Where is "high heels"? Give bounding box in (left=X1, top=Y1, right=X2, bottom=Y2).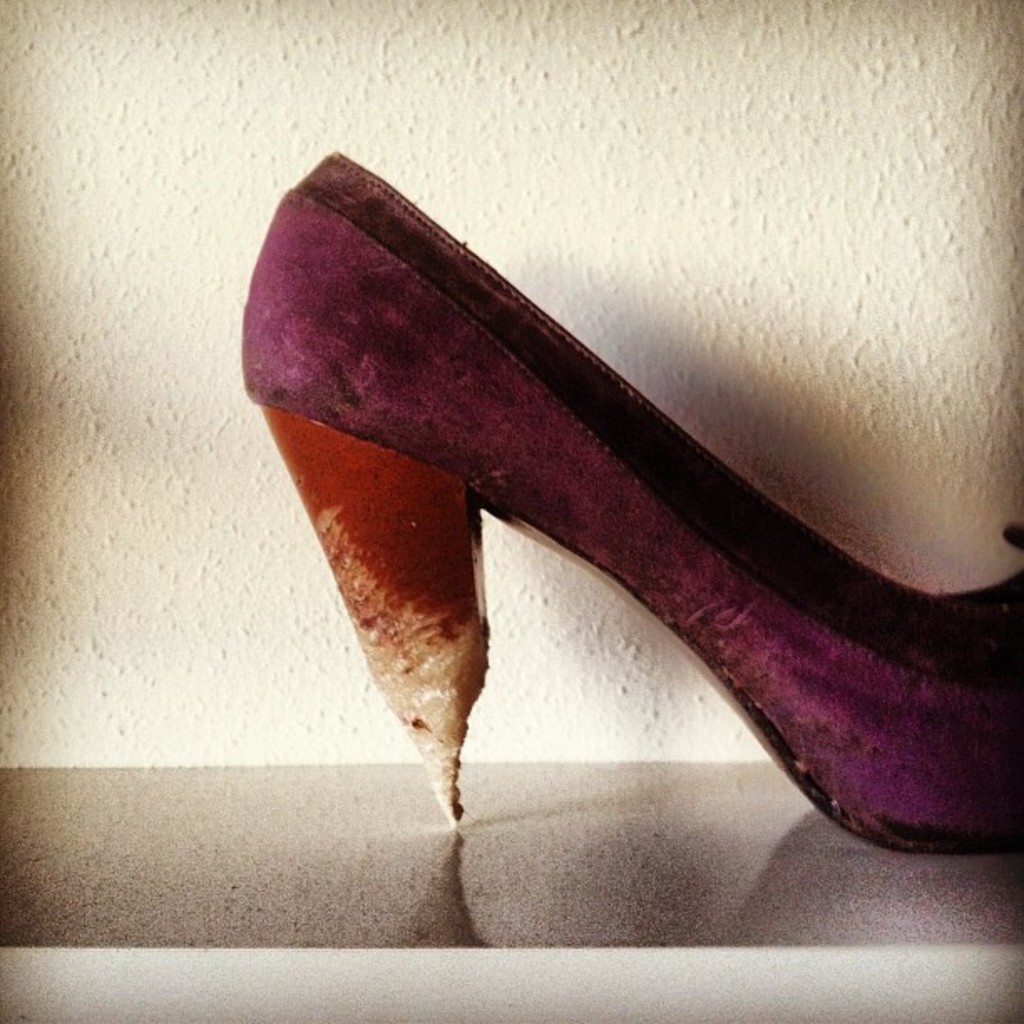
(left=246, top=154, right=1022, bottom=863).
